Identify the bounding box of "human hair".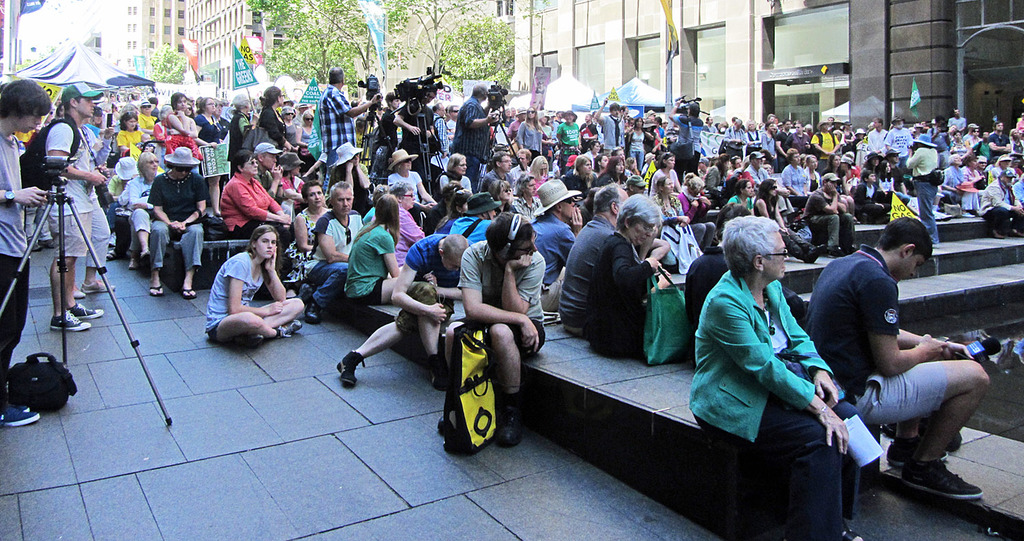
pyautogui.locateOnScreen(608, 98, 621, 117).
